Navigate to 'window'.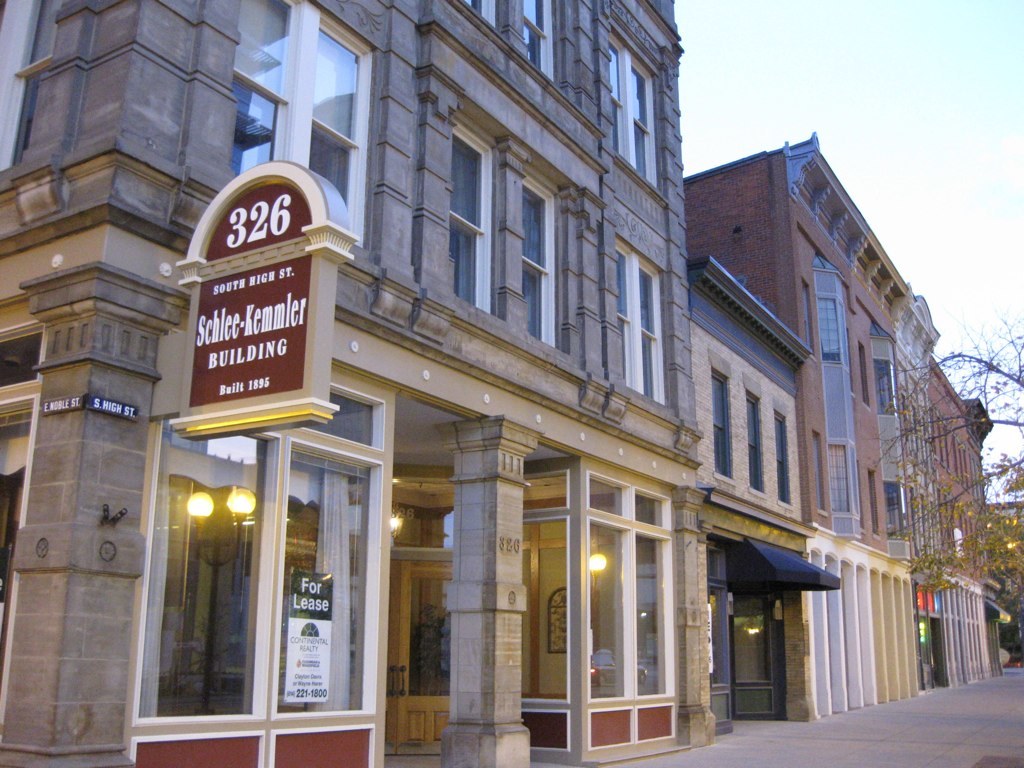
Navigation target: {"left": 0, "top": 0, "right": 68, "bottom": 181}.
